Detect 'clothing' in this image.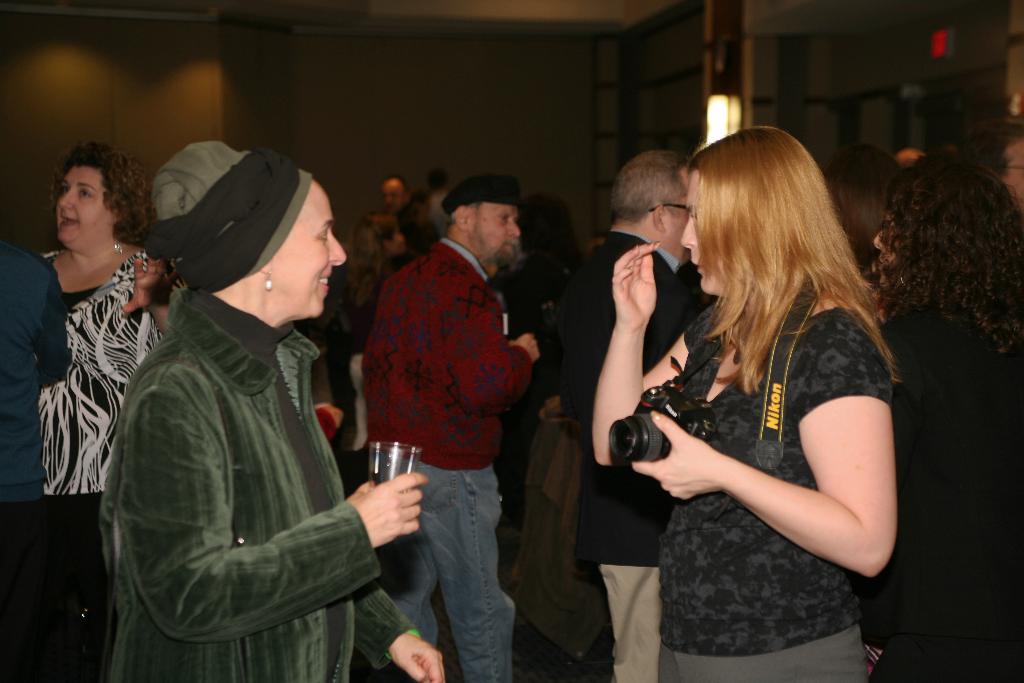
Detection: {"left": 33, "top": 243, "right": 155, "bottom": 673}.
